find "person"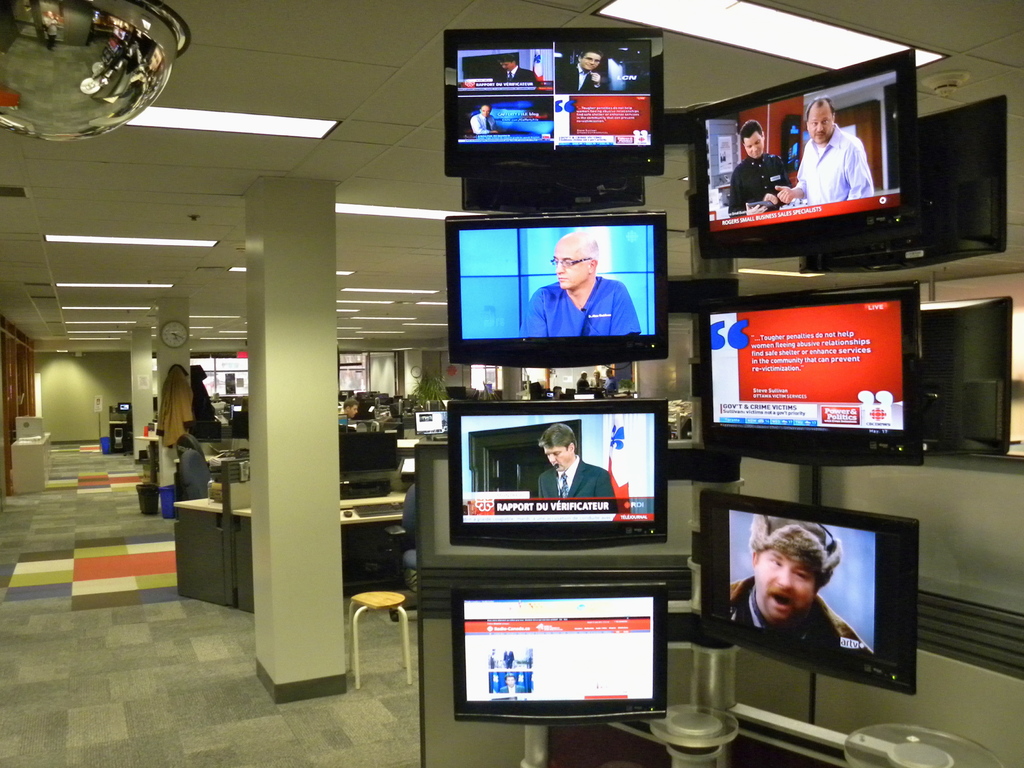
box(492, 56, 538, 90)
